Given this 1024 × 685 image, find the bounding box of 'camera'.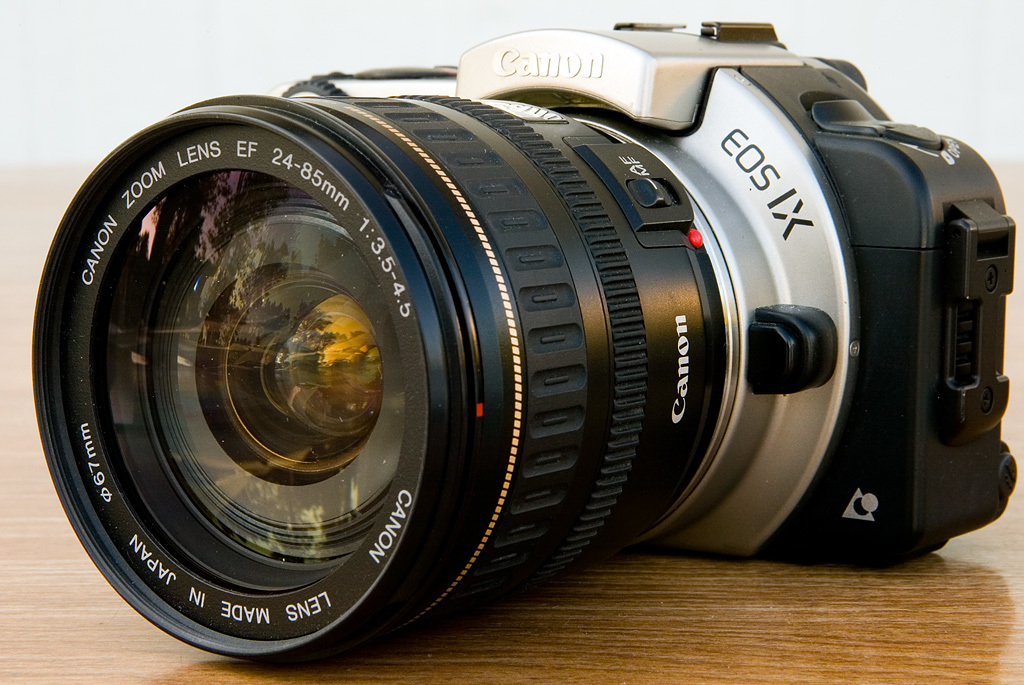
x1=30, y1=14, x2=1021, y2=664.
